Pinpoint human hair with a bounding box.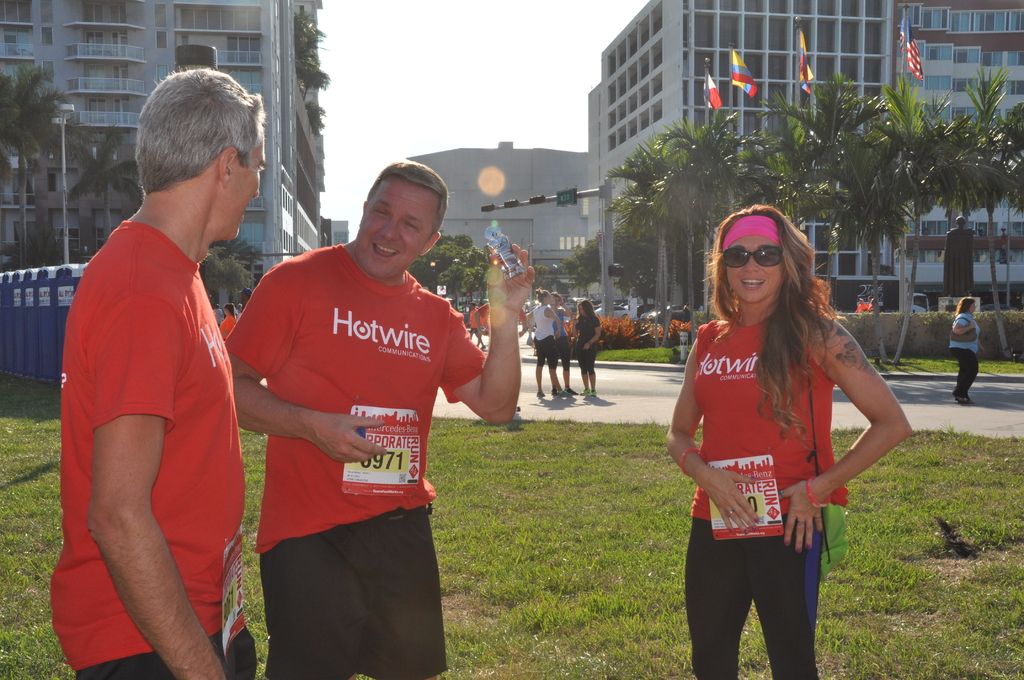
bbox(369, 155, 449, 230).
